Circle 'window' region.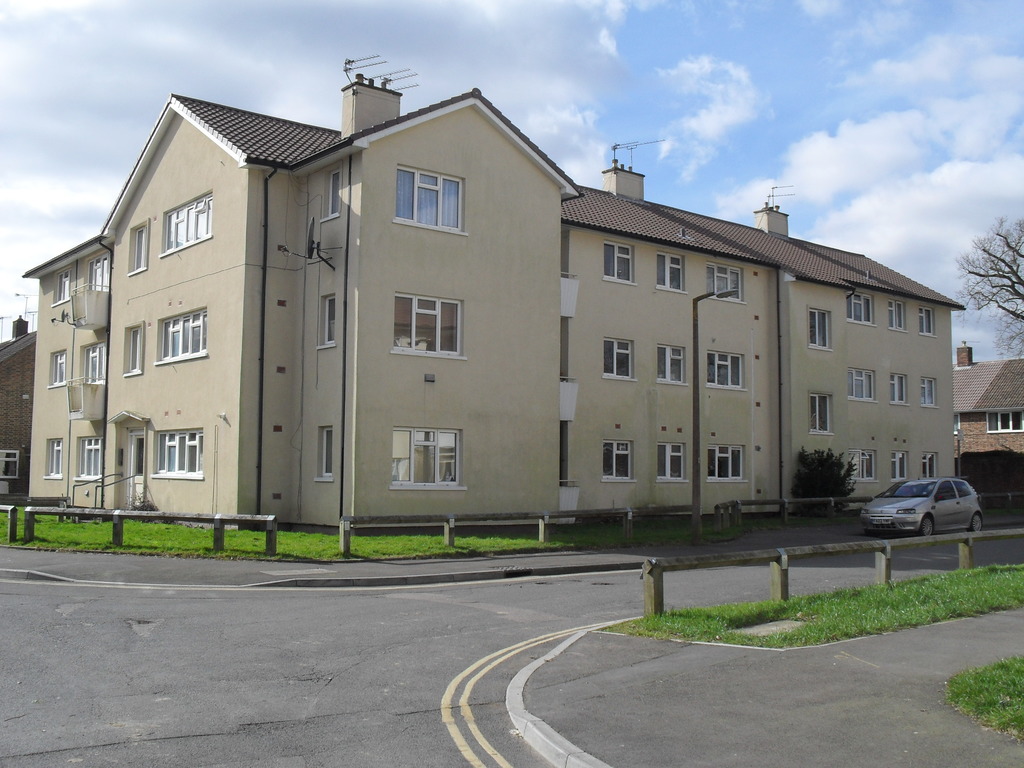
Region: (661, 442, 691, 484).
